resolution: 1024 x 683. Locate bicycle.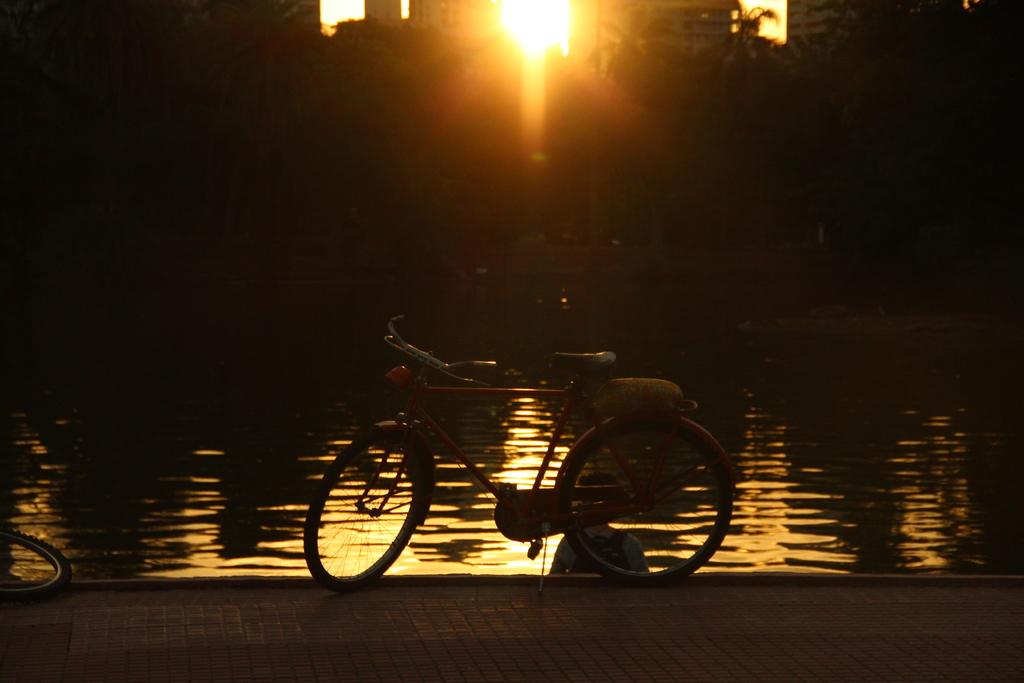
l=0, t=528, r=74, b=600.
